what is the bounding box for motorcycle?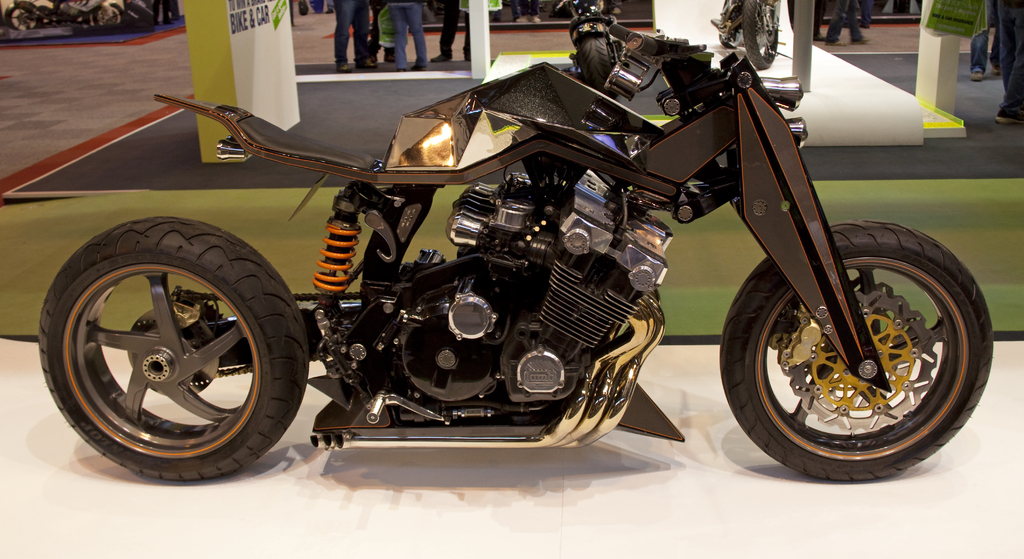
(38,25,992,483).
